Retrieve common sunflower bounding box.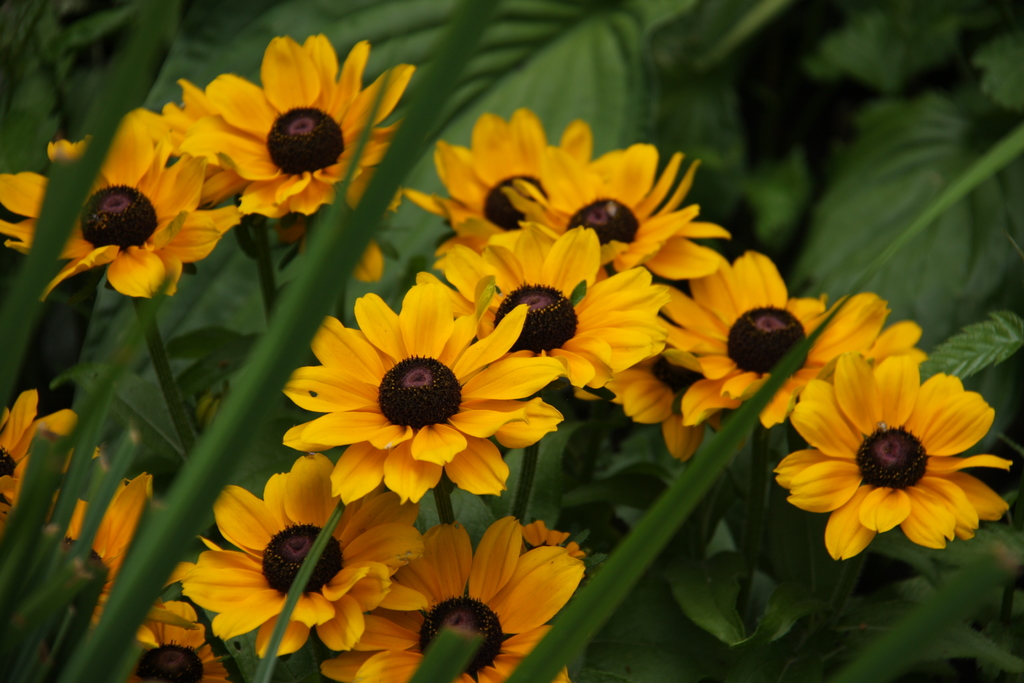
Bounding box: <box>189,33,397,218</box>.
